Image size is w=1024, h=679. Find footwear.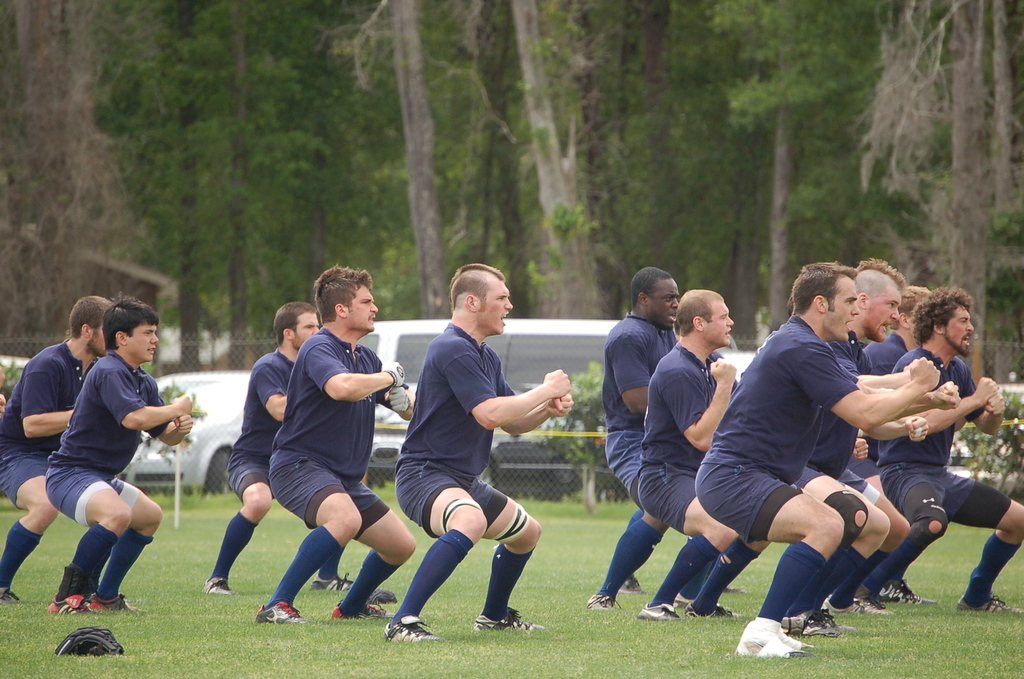
<bbox>680, 601, 735, 623</bbox>.
